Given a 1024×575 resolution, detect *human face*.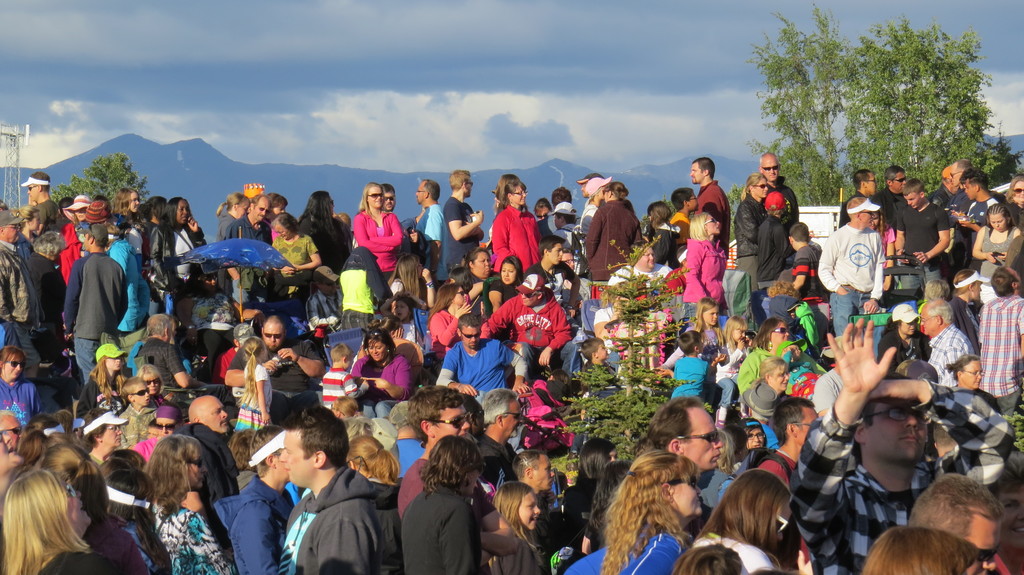
bbox=[496, 255, 516, 291].
